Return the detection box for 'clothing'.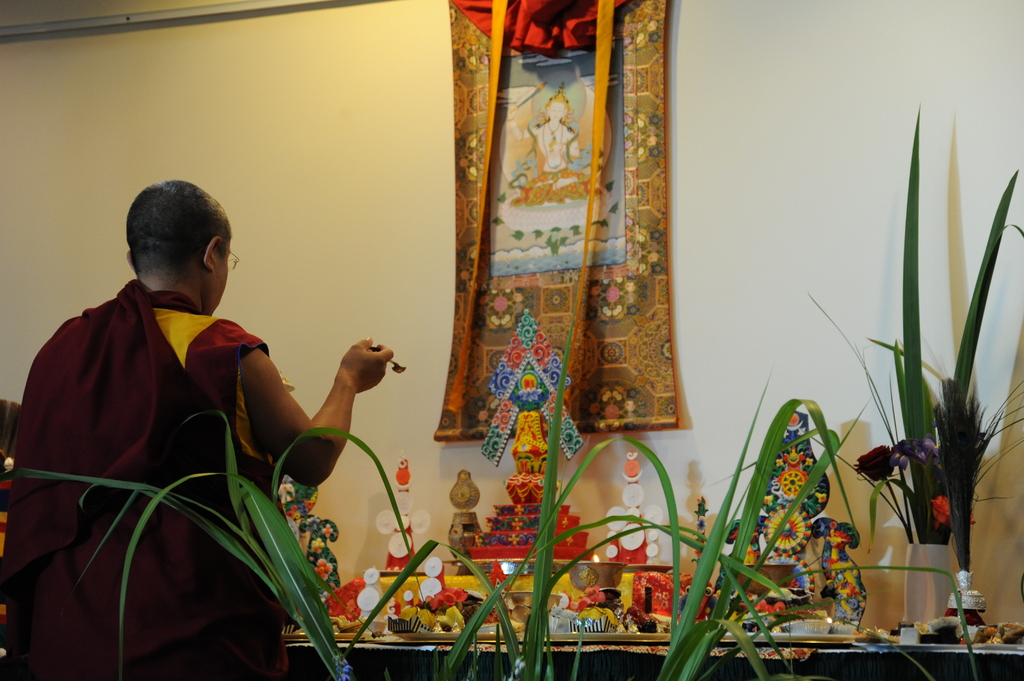
bbox(41, 262, 354, 639).
